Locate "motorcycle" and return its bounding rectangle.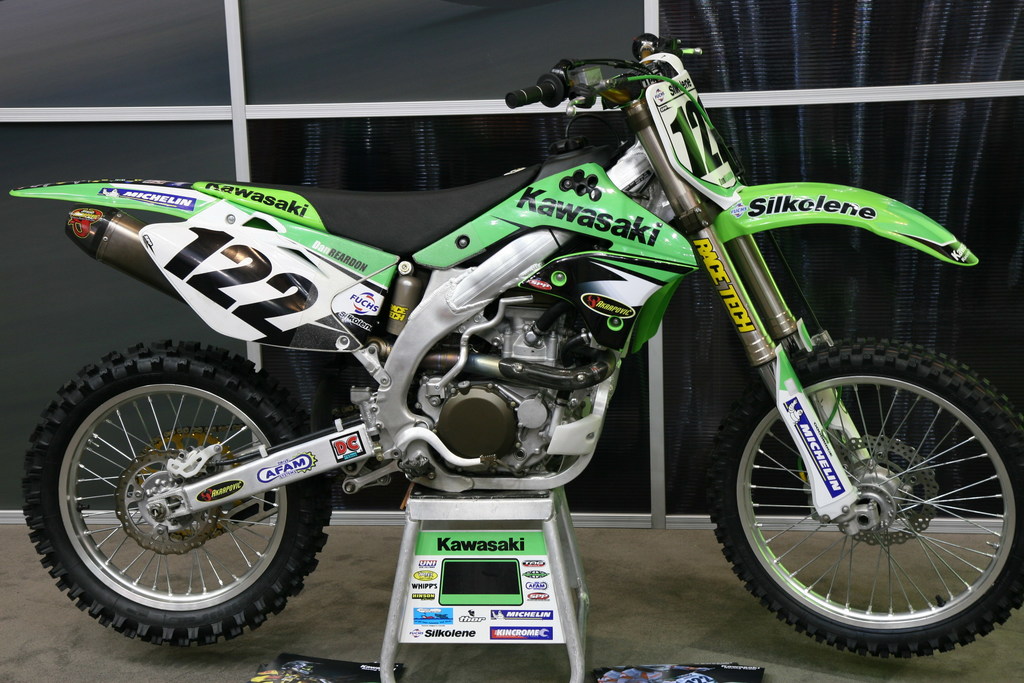
l=8, t=27, r=1023, b=648.
